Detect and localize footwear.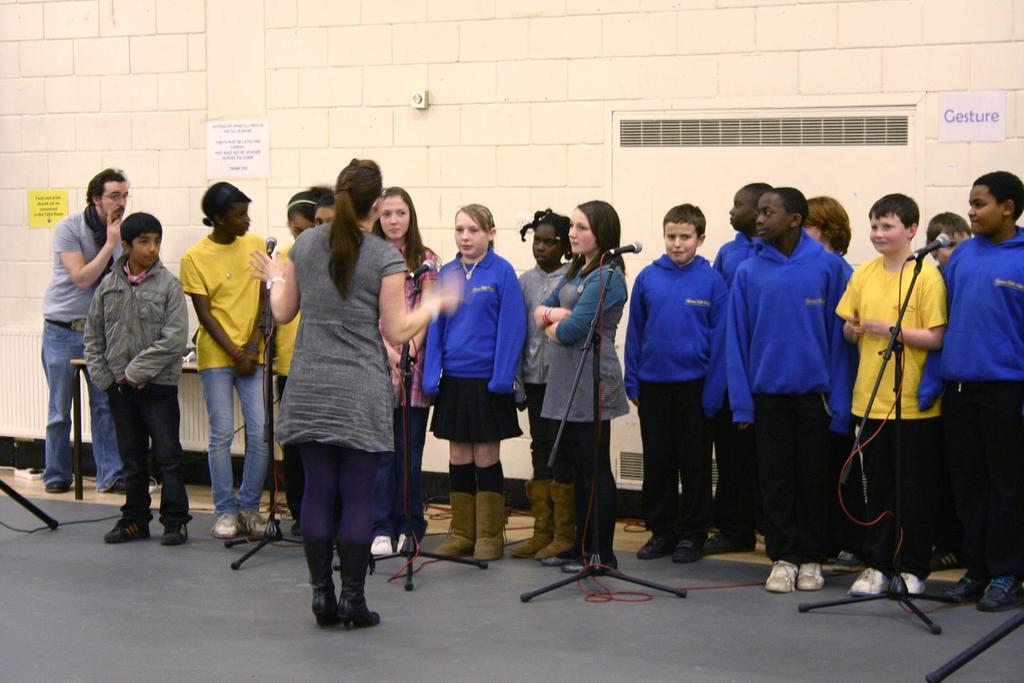
Localized at bbox=[212, 513, 239, 535].
